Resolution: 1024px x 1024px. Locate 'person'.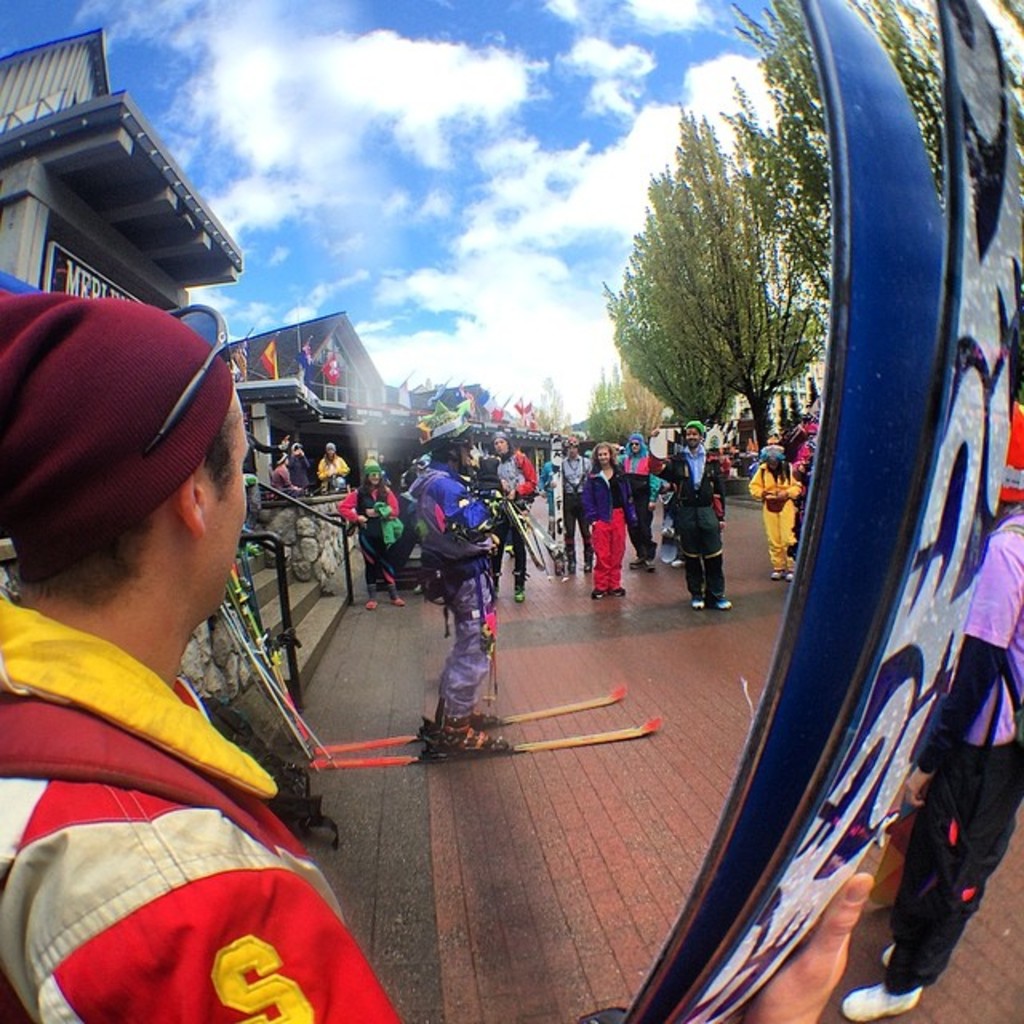
bbox=(618, 432, 672, 576).
